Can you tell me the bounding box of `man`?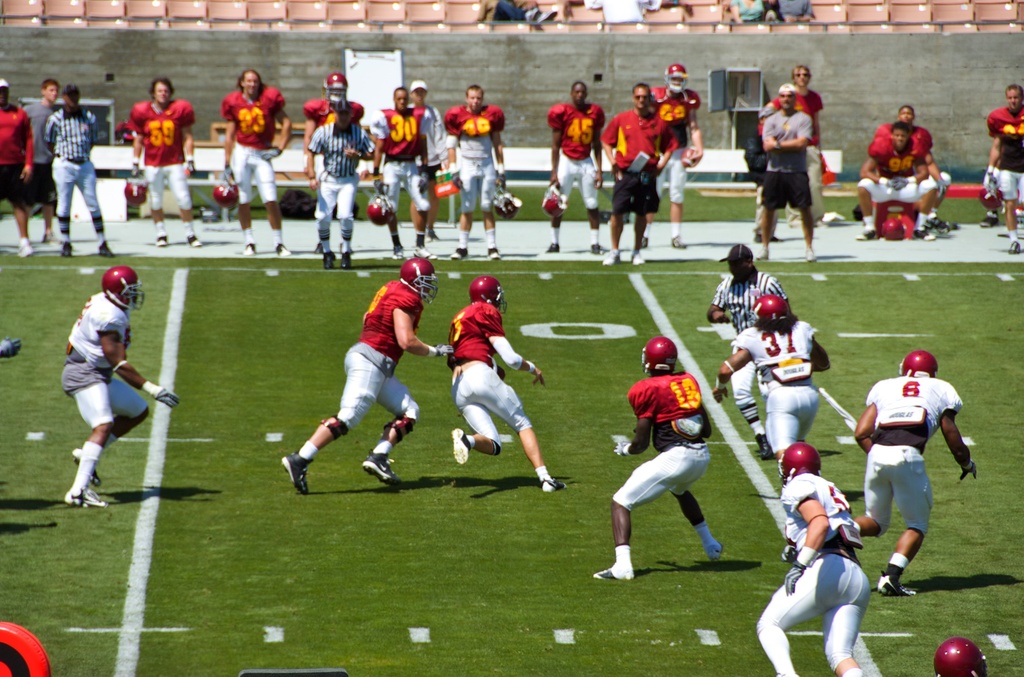
(303,74,364,154).
